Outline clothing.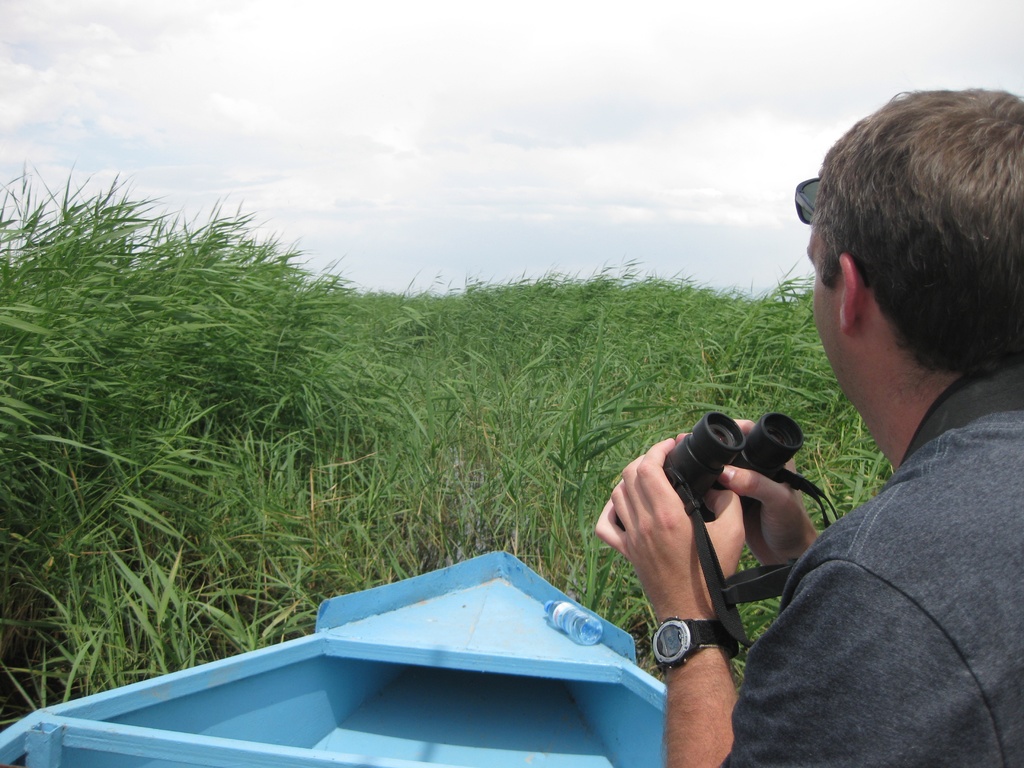
Outline: bbox(715, 360, 1023, 767).
